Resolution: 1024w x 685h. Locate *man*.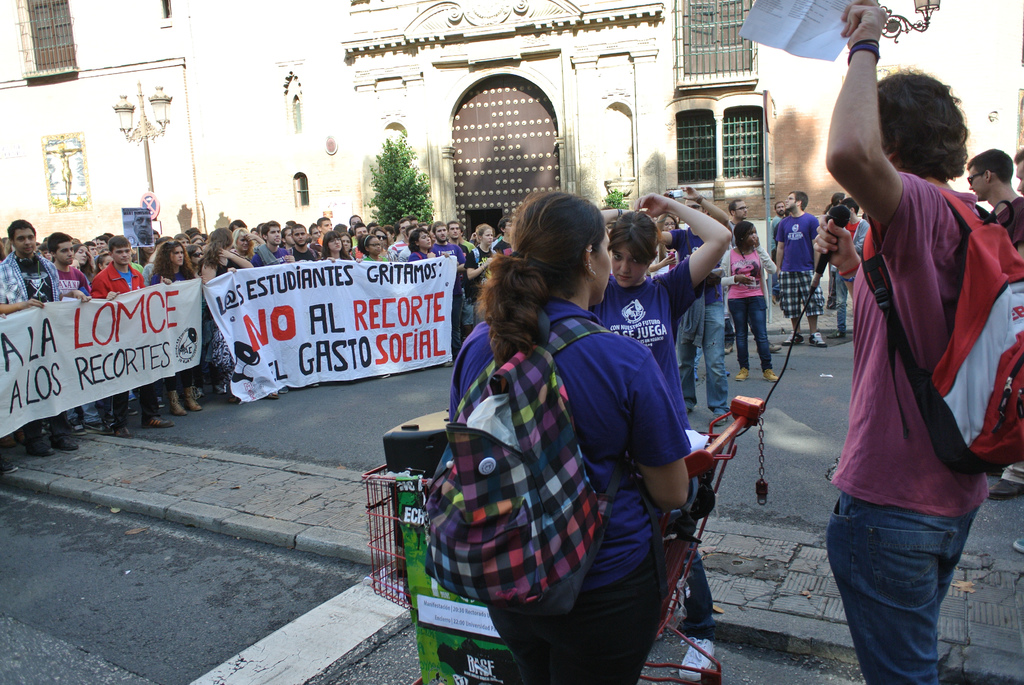
{"x1": 51, "y1": 228, "x2": 92, "y2": 304}.
